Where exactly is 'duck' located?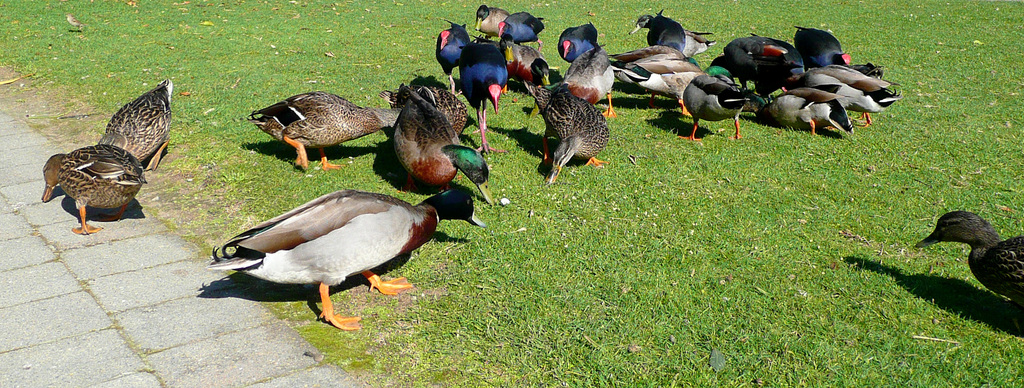
Its bounding box is 511 39 548 102.
